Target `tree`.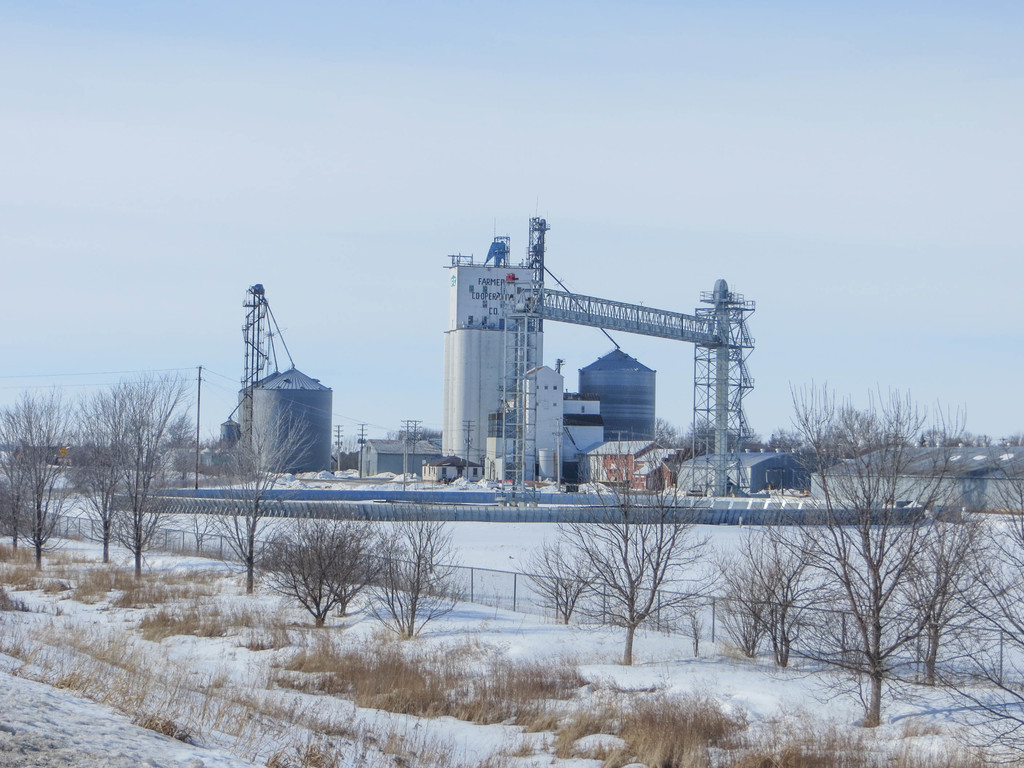
Target region: [x1=721, y1=488, x2=862, y2=672].
